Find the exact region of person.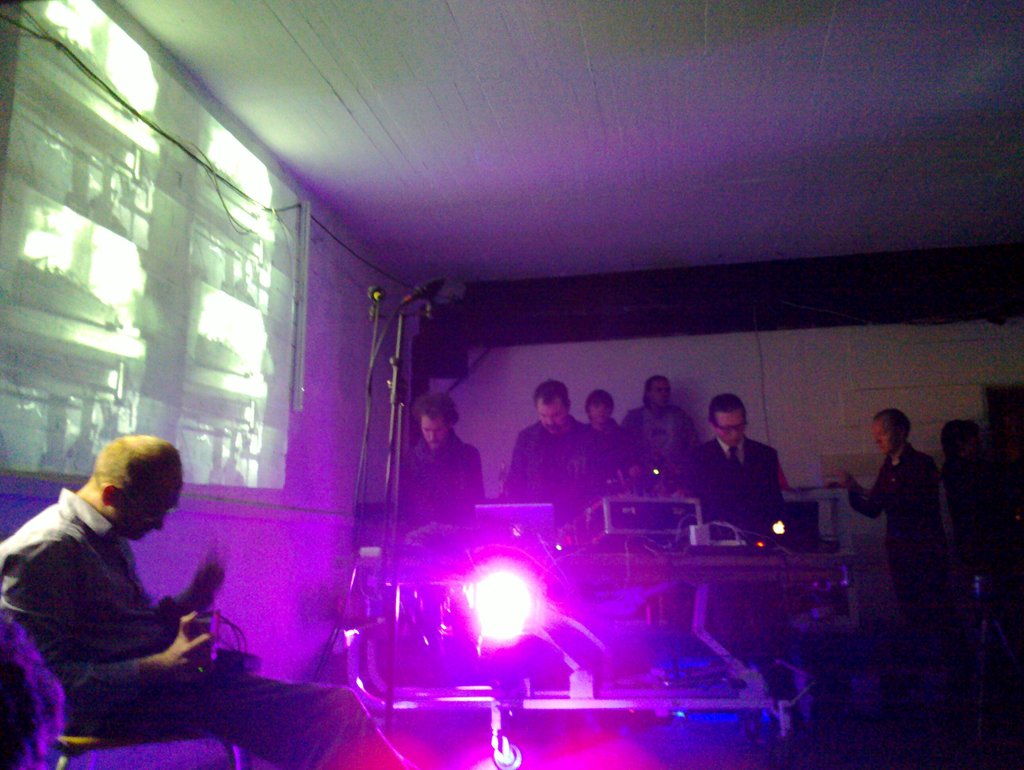
Exact region: bbox=(694, 385, 781, 539).
